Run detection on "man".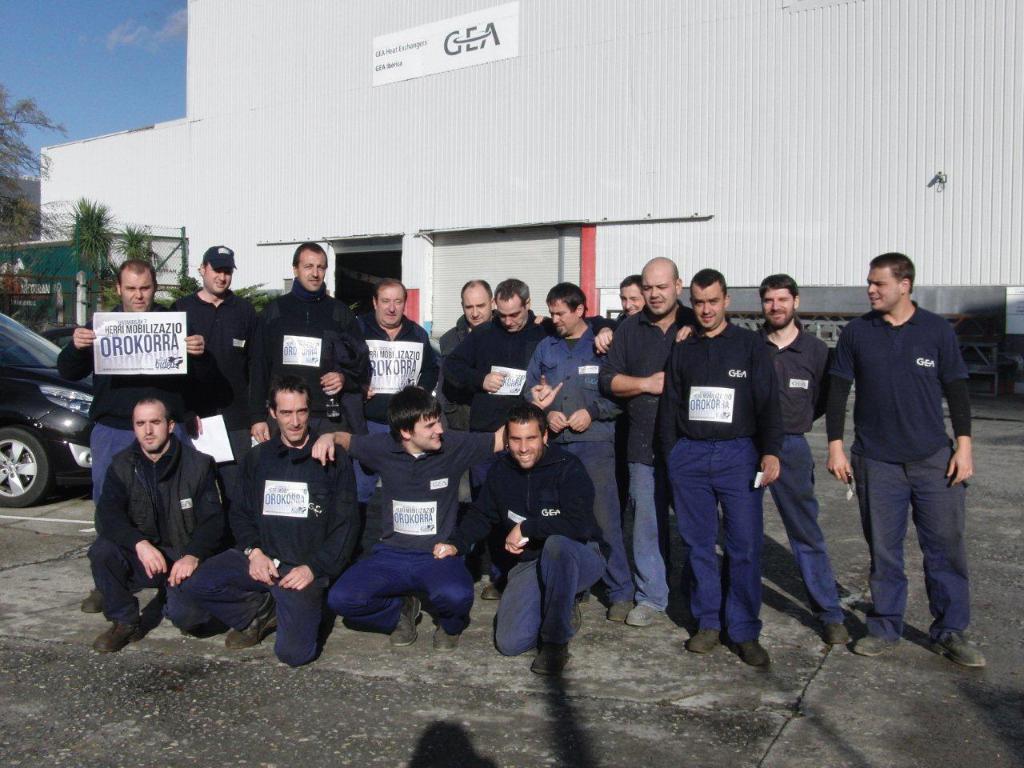
Result: l=304, t=381, r=539, b=645.
